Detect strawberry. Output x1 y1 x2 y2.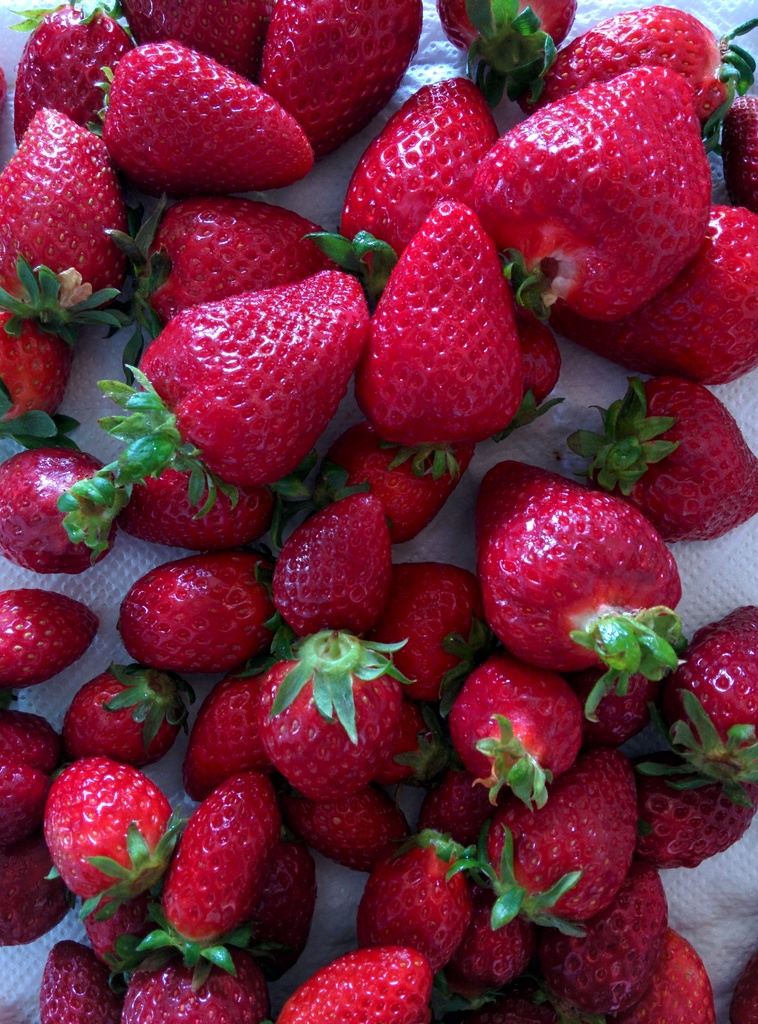
549 207 757 396.
